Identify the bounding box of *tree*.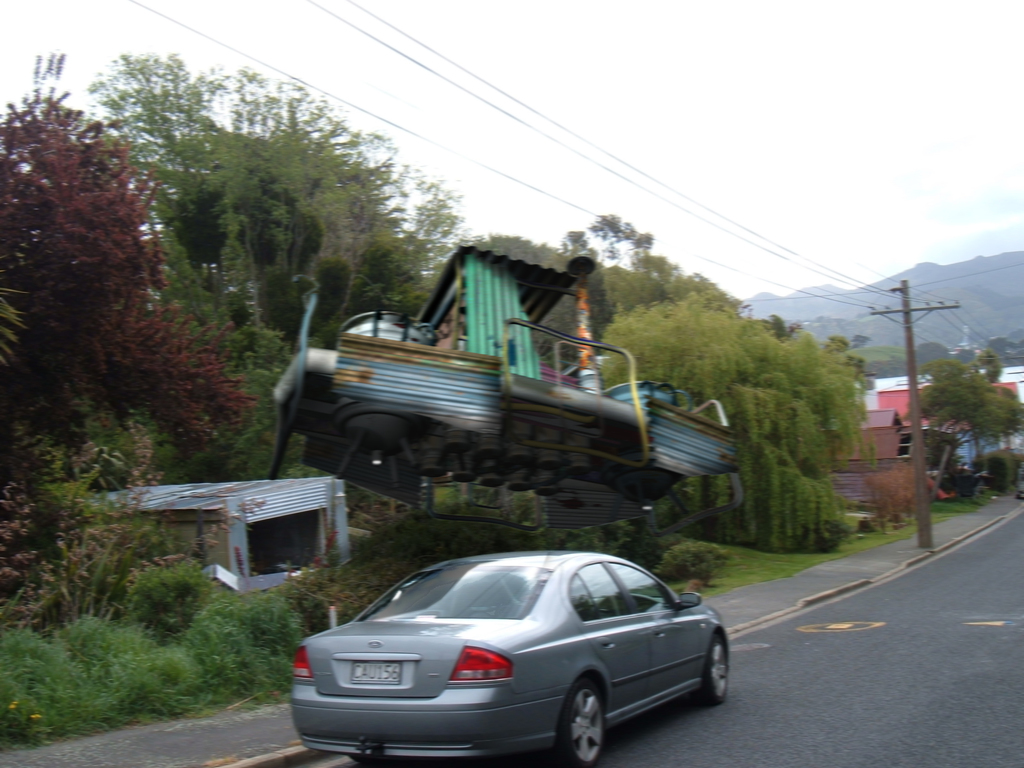
crop(12, 86, 234, 524).
